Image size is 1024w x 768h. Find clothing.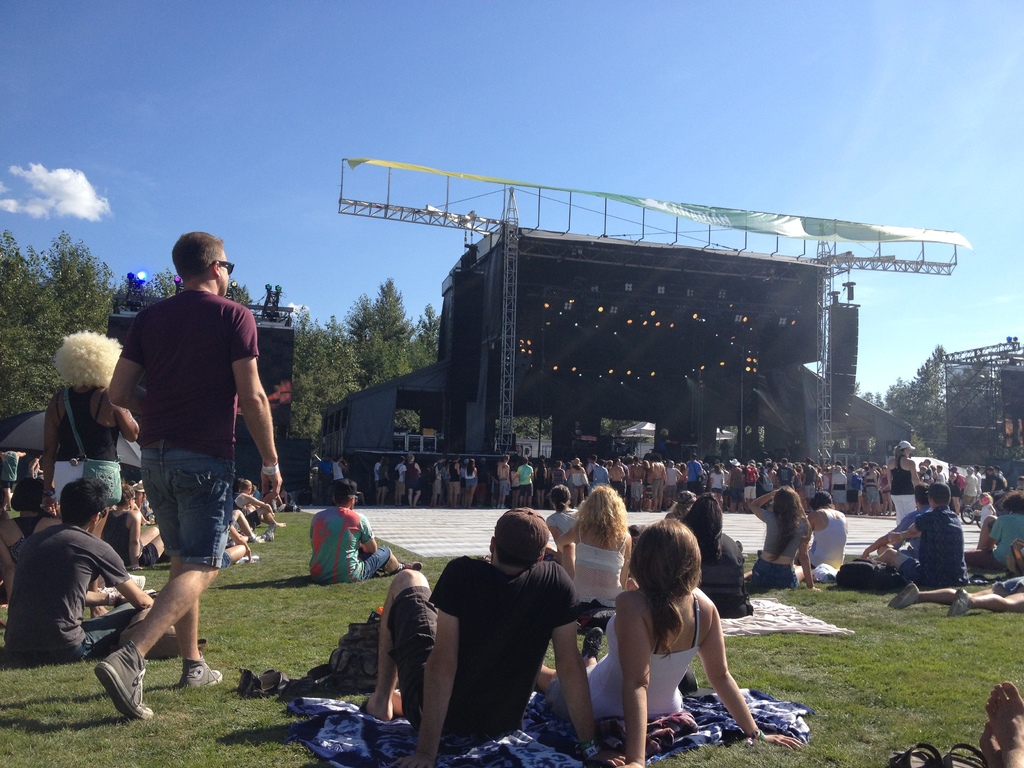
{"left": 309, "top": 499, "right": 390, "bottom": 579}.
